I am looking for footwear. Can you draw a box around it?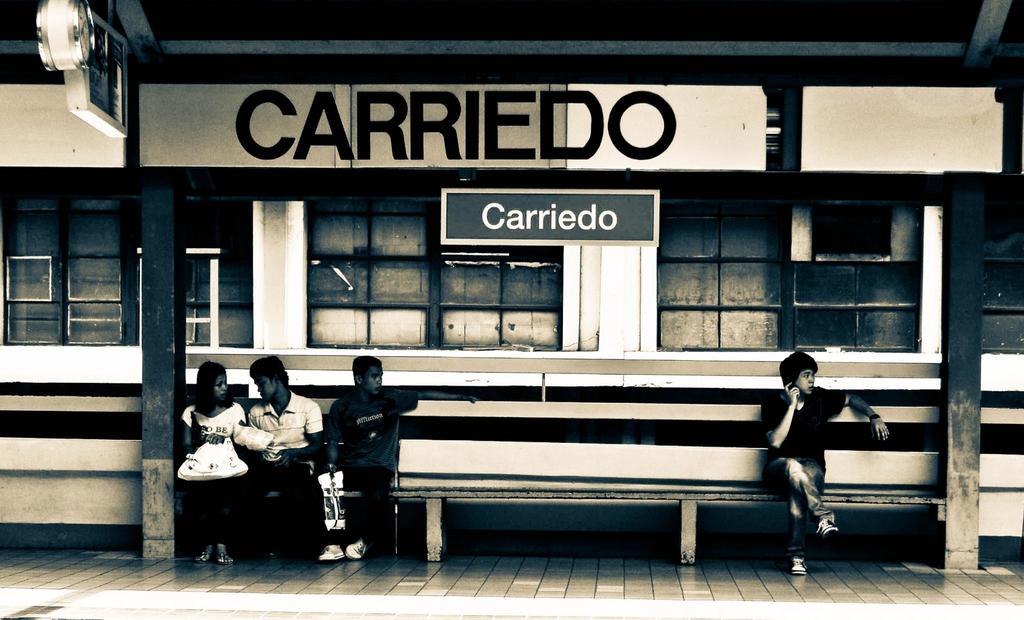
Sure, the bounding box is pyautogui.locateOnScreen(192, 549, 213, 565).
